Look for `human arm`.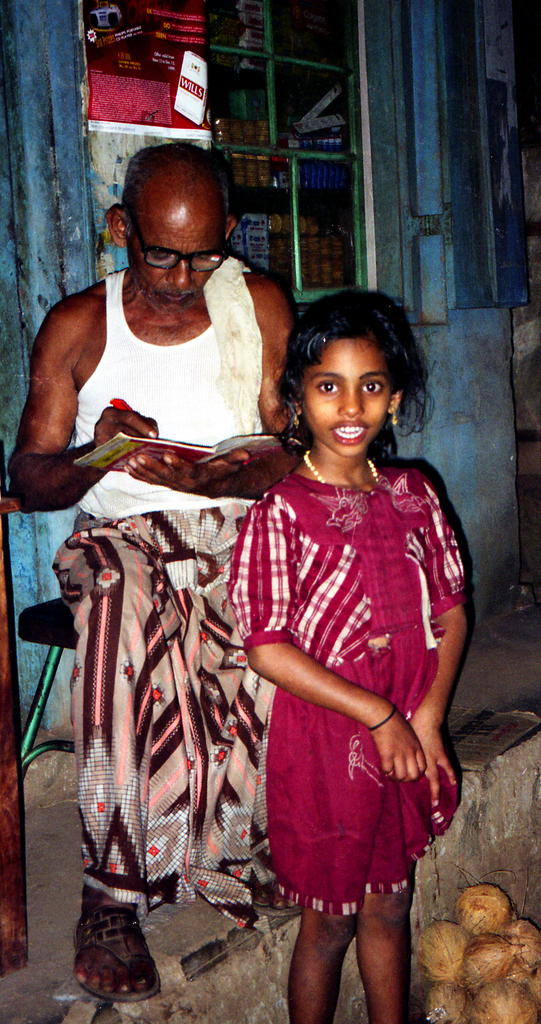
Found: (252, 494, 425, 783).
